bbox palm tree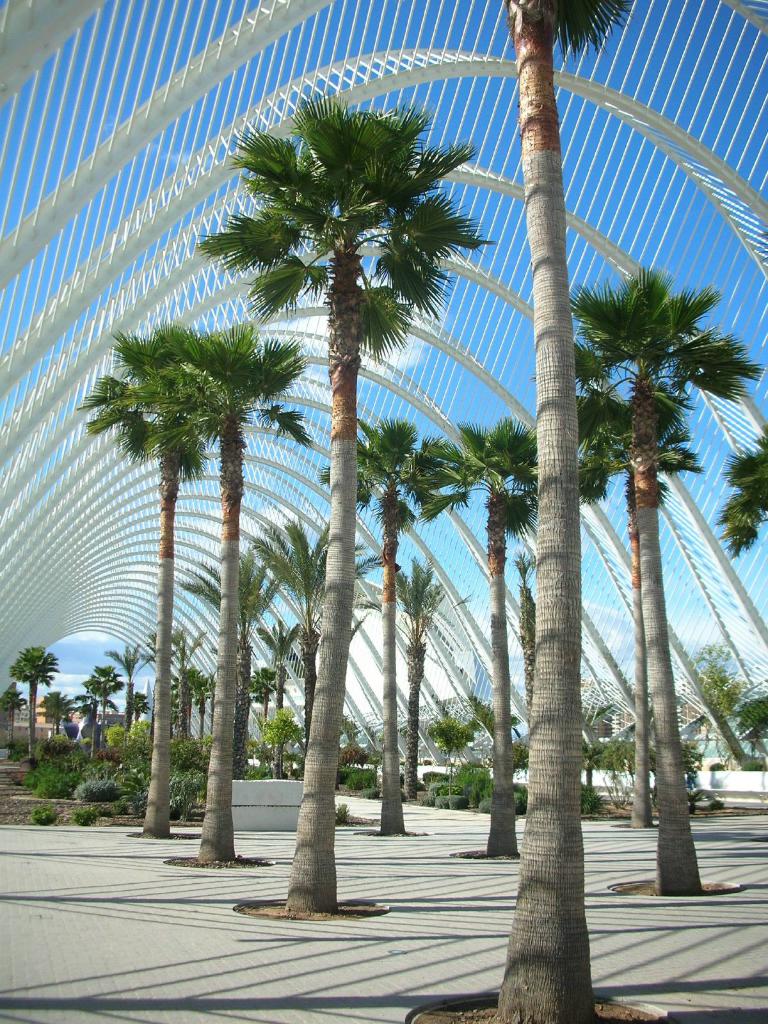
locate(378, 554, 450, 798)
